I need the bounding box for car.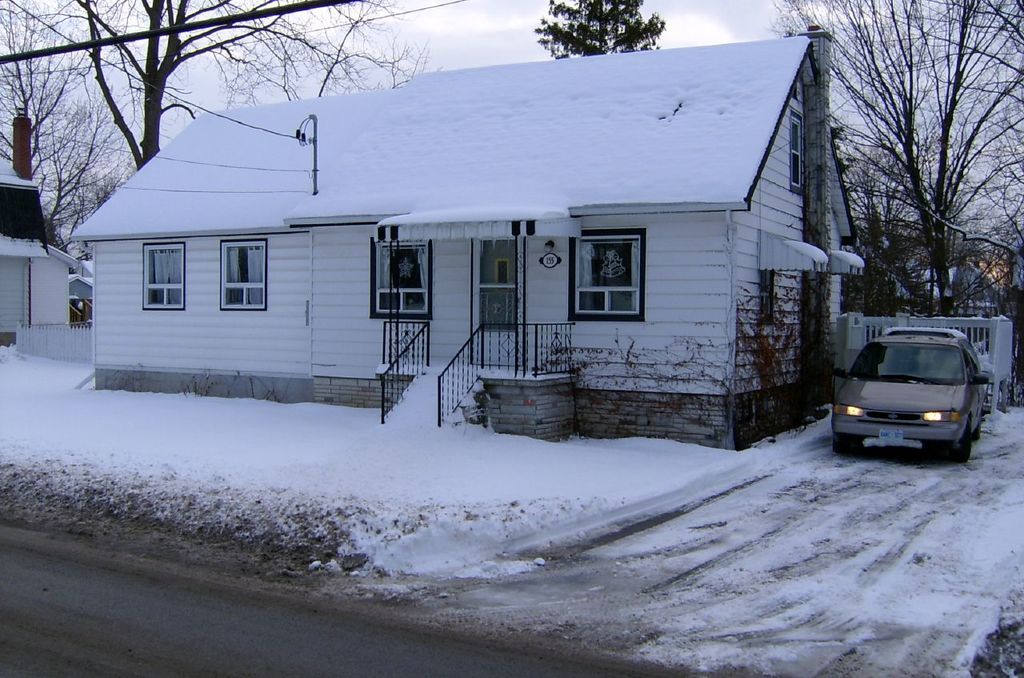
Here it is: box(69, 275, 93, 323).
